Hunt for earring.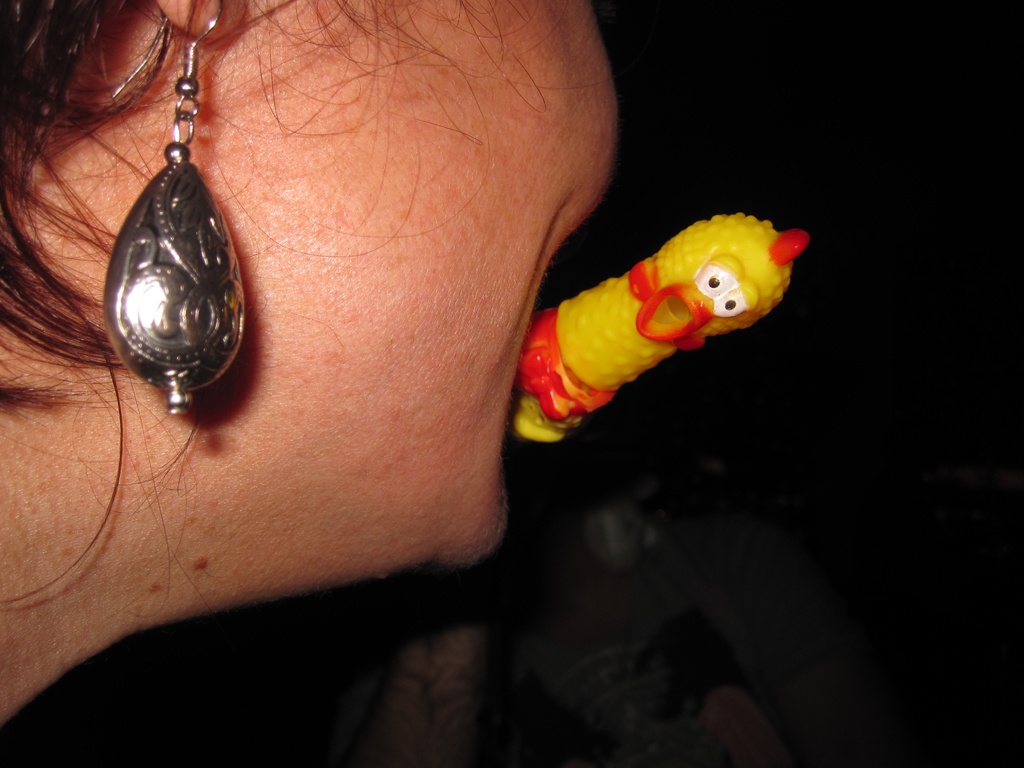
Hunted down at 100:0:246:420.
